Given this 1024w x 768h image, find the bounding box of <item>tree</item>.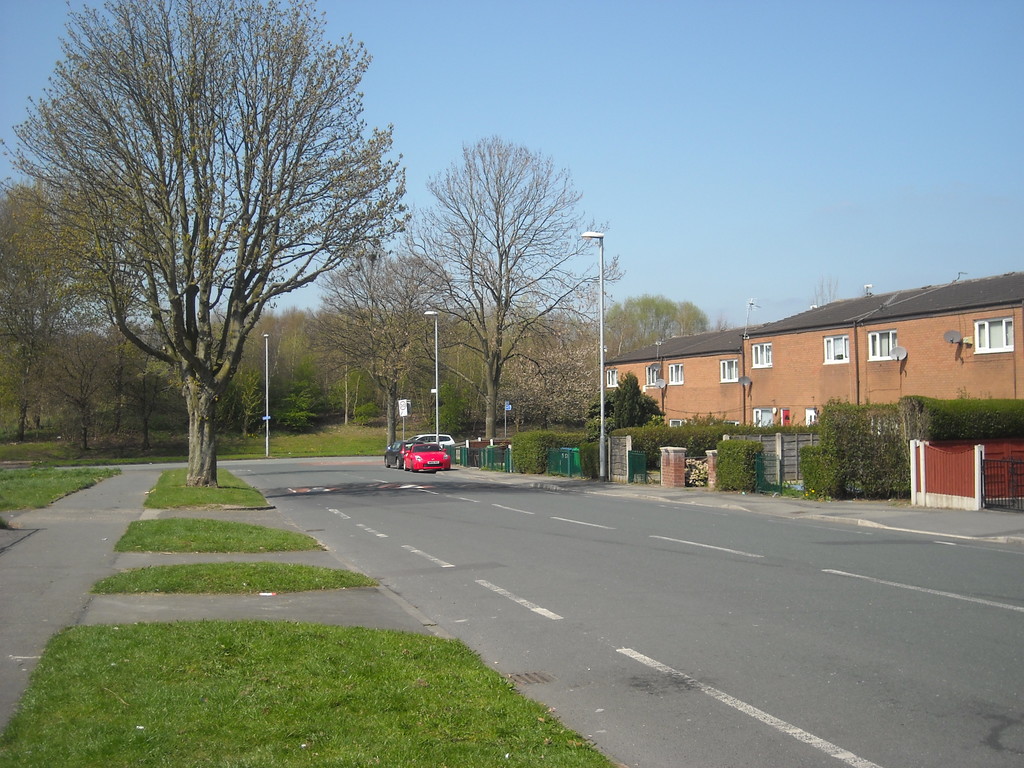
68,158,180,328.
